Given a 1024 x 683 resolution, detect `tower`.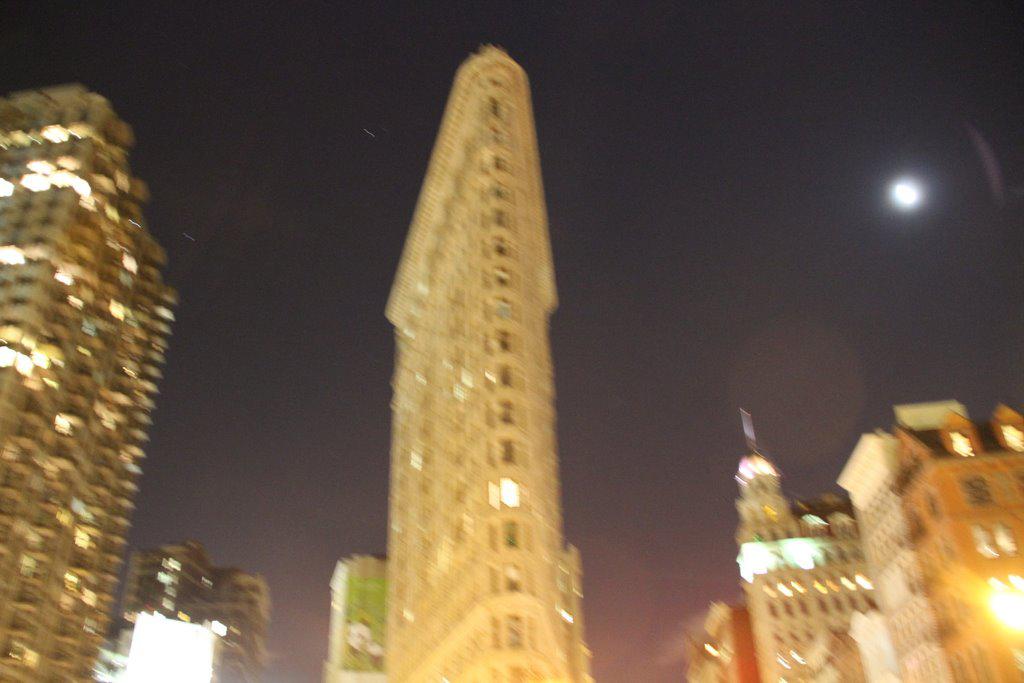
(left=836, top=438, right=960, bottom=682).
